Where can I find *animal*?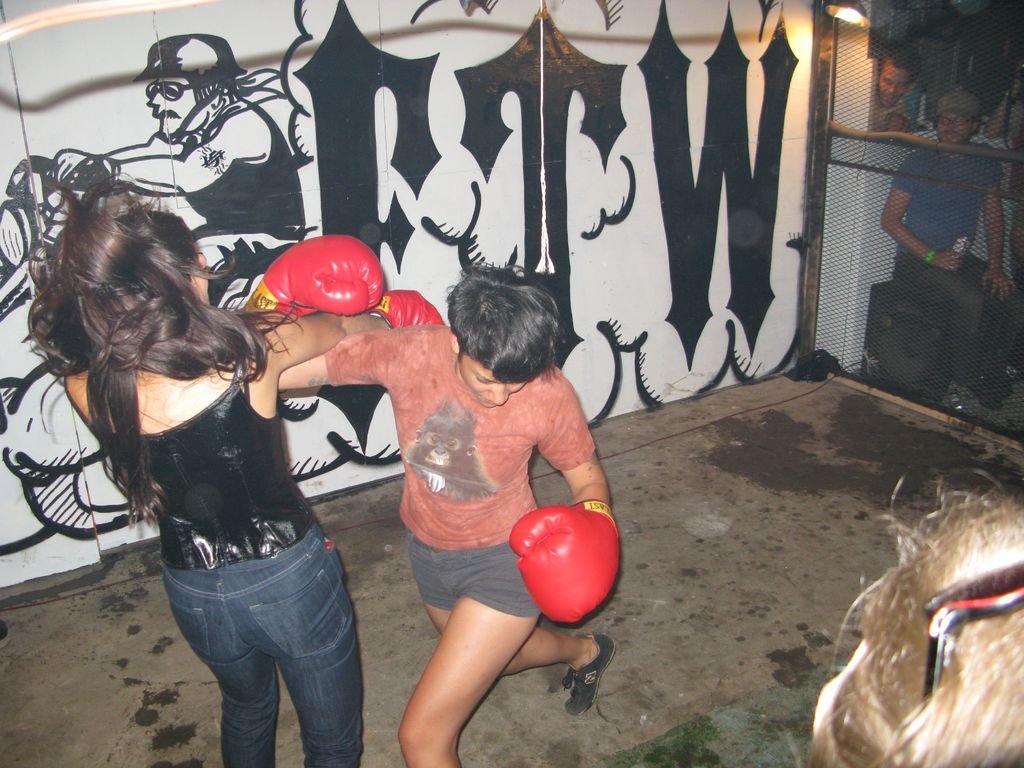
You can find it at [806,466,1023,767].
